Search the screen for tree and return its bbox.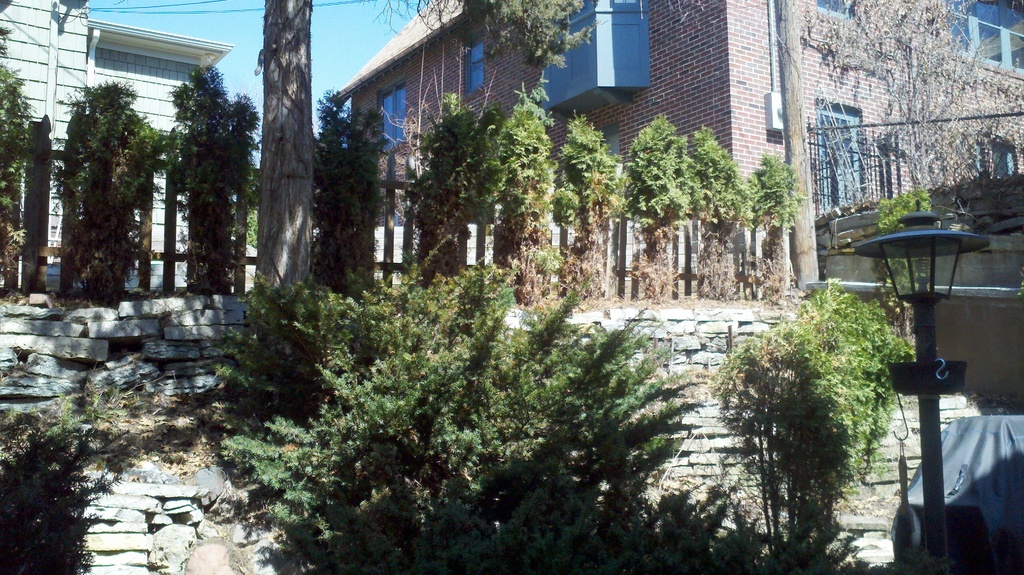
Found: <bbox>374, 0, 612, 69</bbox>.
